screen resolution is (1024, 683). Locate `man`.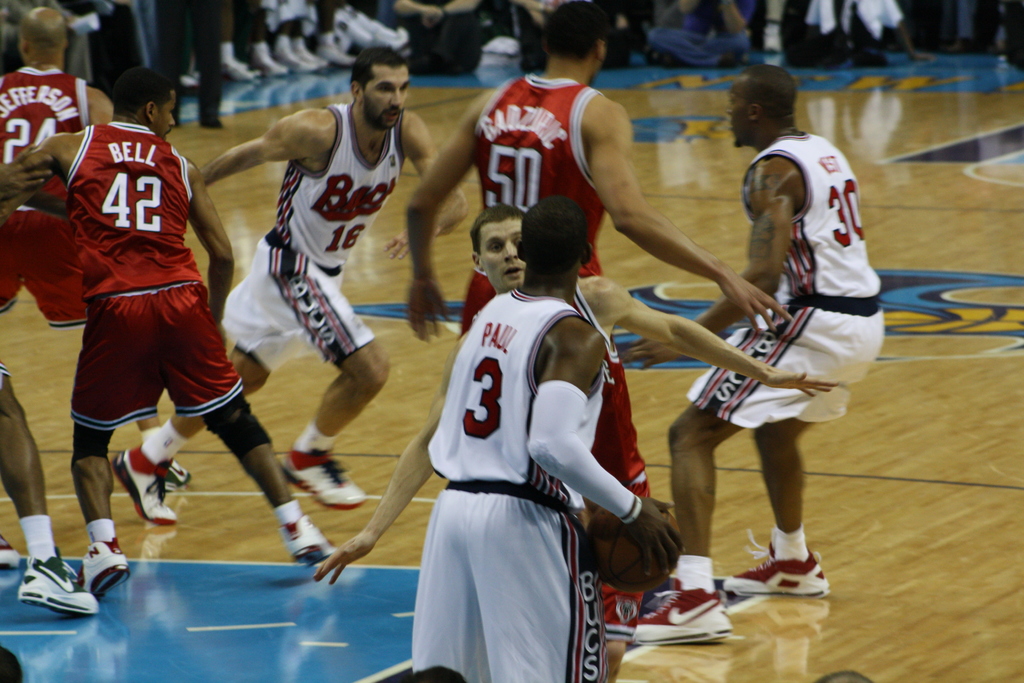
206,33,467,518.
